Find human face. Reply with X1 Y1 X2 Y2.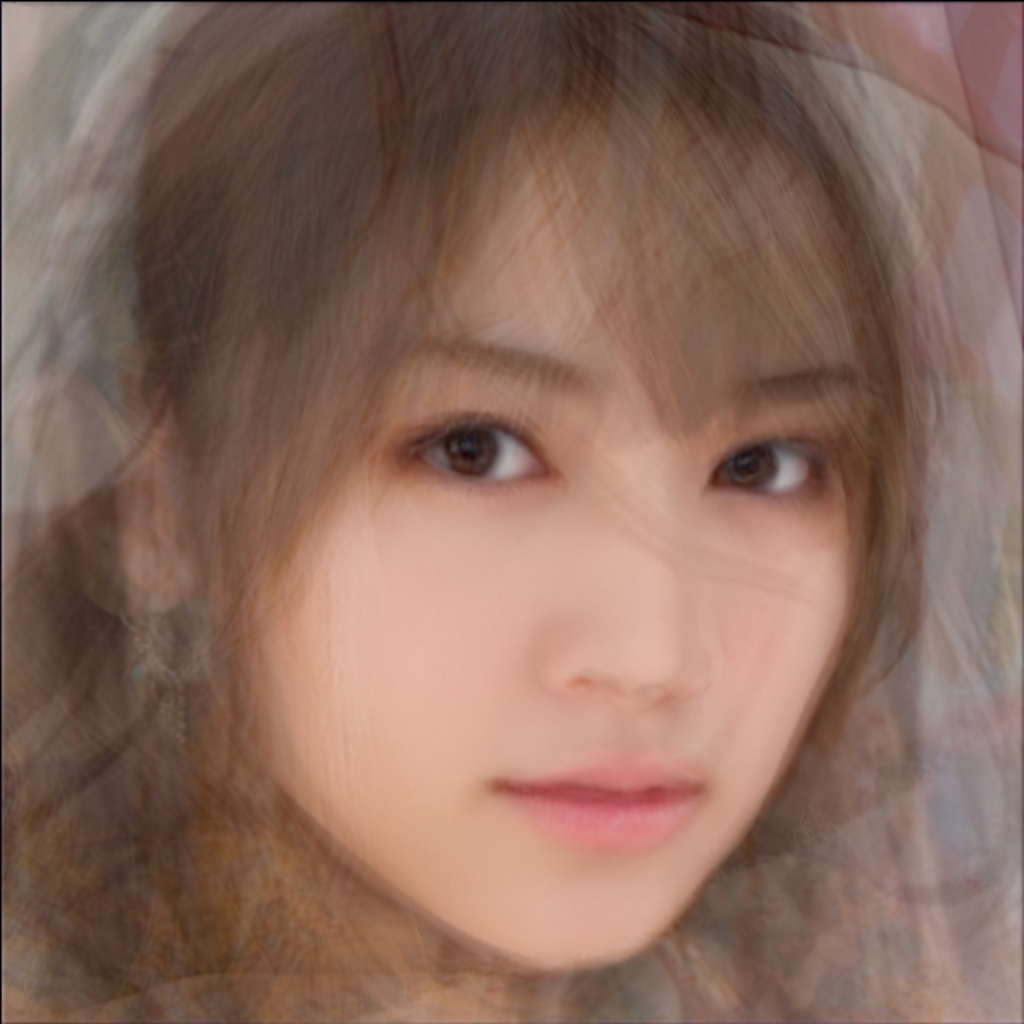
275 184 856 958.
